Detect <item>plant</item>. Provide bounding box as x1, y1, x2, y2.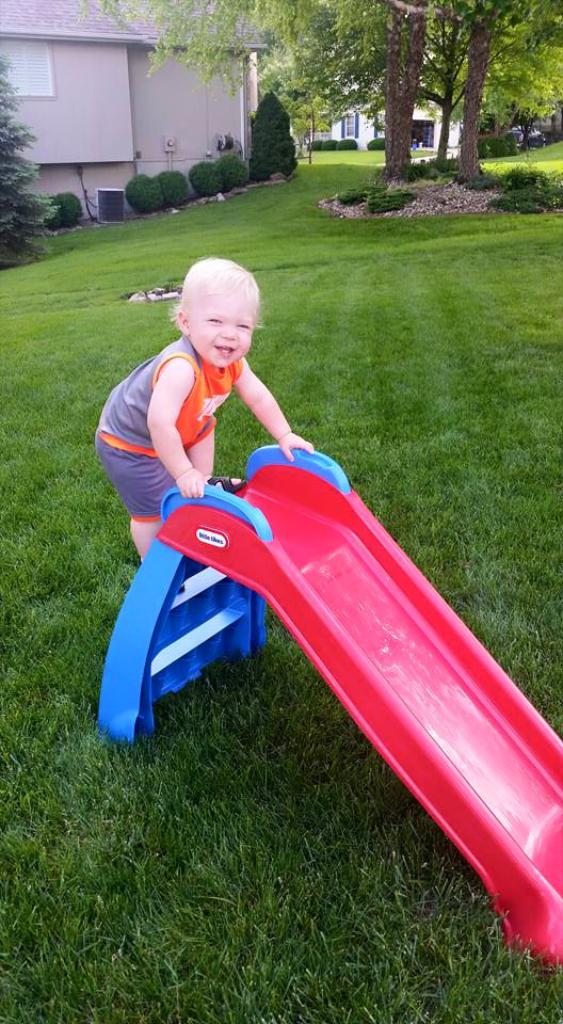
0, 97, 562, 1020.
